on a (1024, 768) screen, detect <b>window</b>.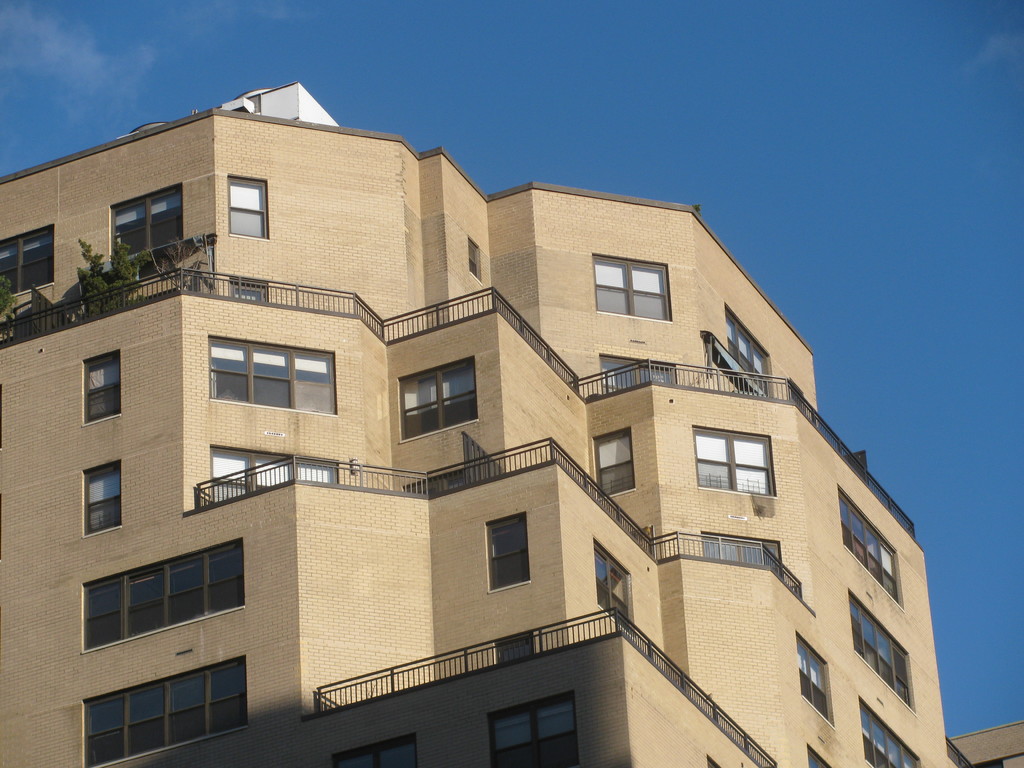
<bbox>592, 538, 630, 627</bbox>.
